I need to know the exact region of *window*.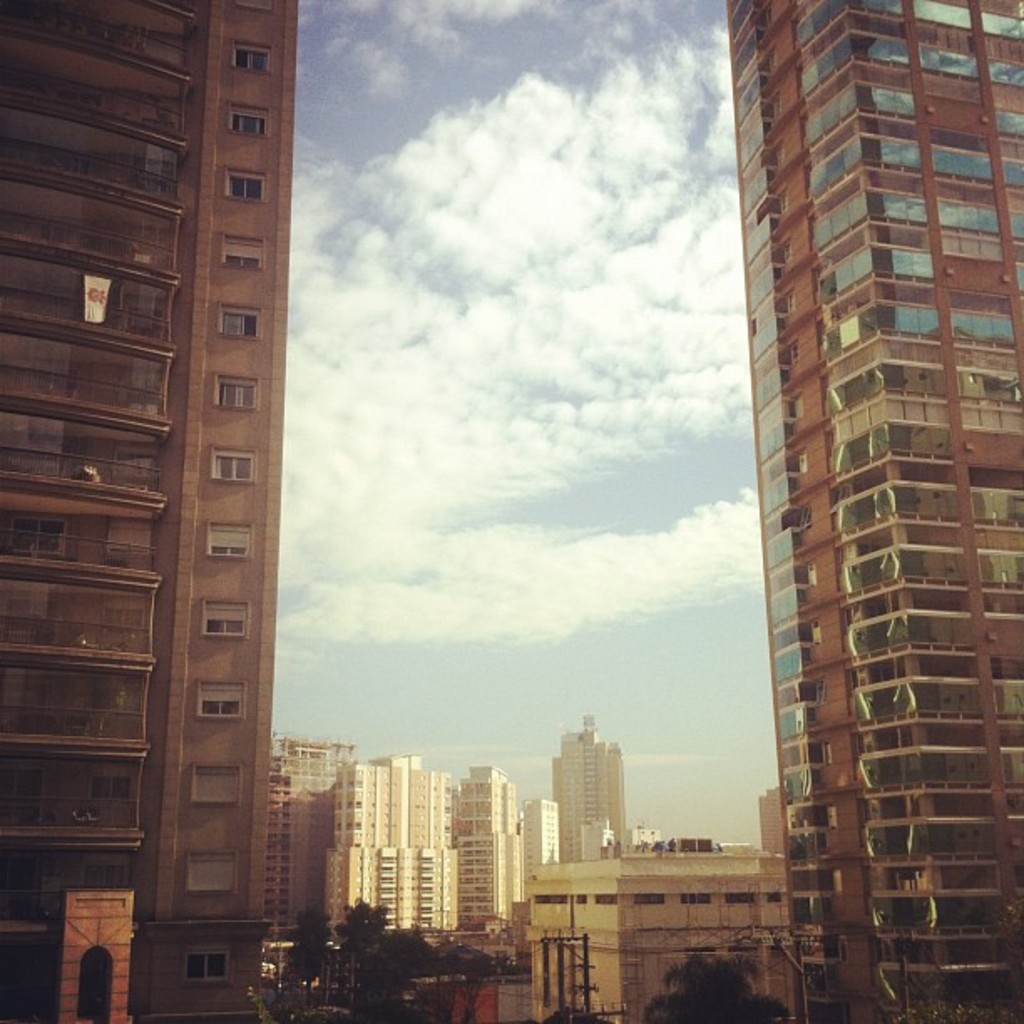
Region: 226,40,271,72.
